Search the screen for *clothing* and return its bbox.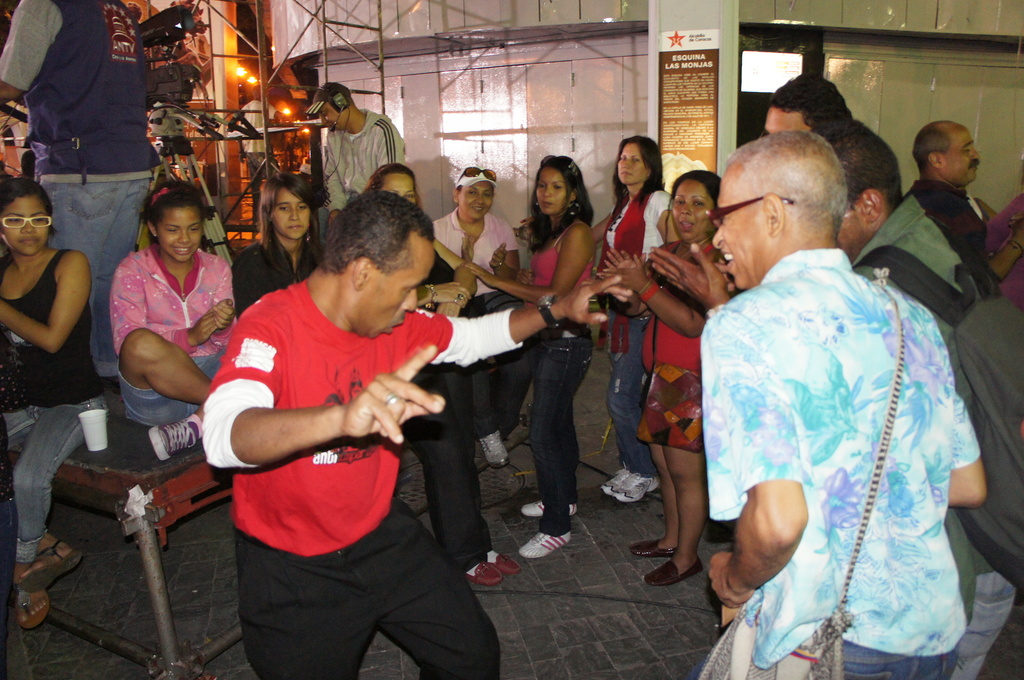
Found: [427, 206, 518, 266].
